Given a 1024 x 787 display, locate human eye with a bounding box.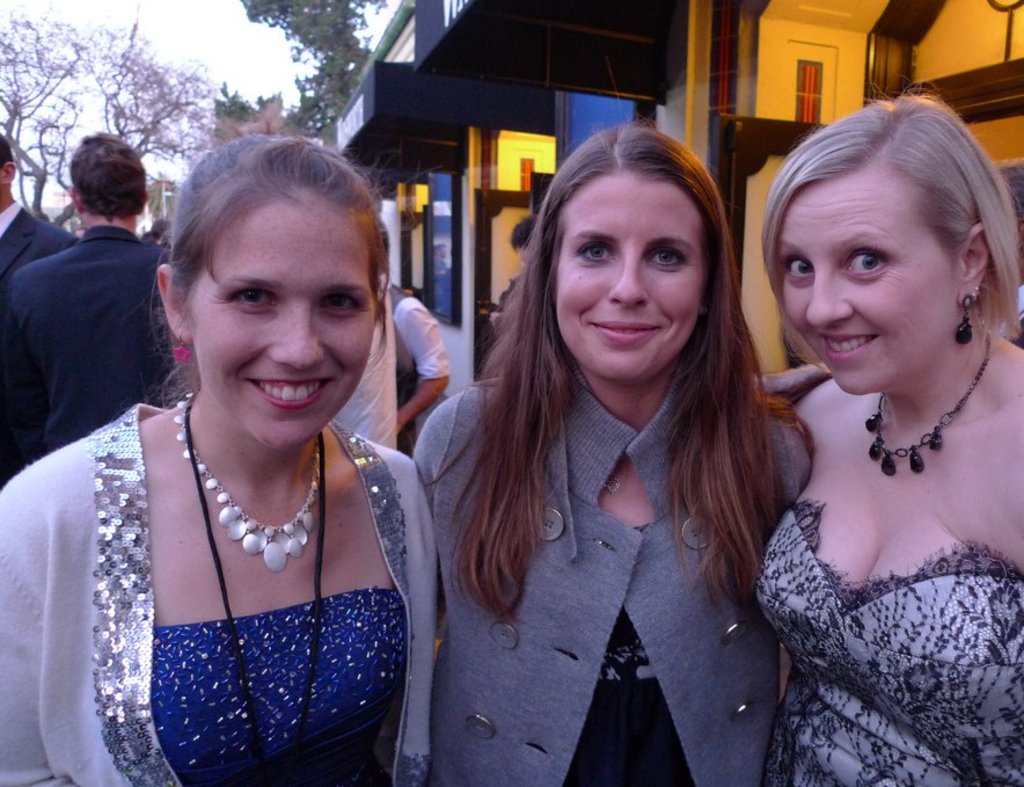
Located: bbox(646, 243, 685, 269).
